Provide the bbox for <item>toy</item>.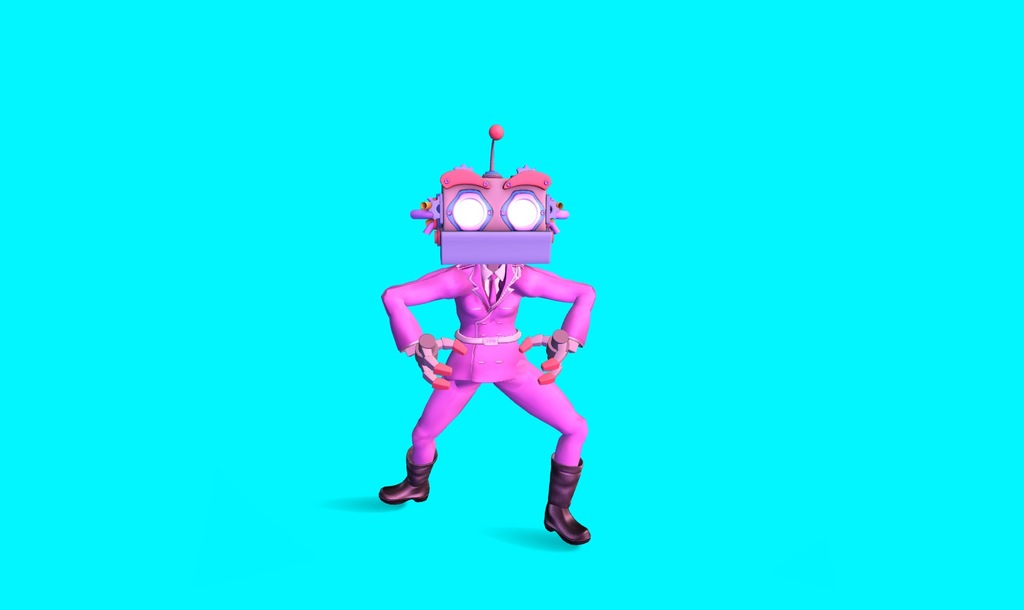
bbox(372, 128, 620, 532).
